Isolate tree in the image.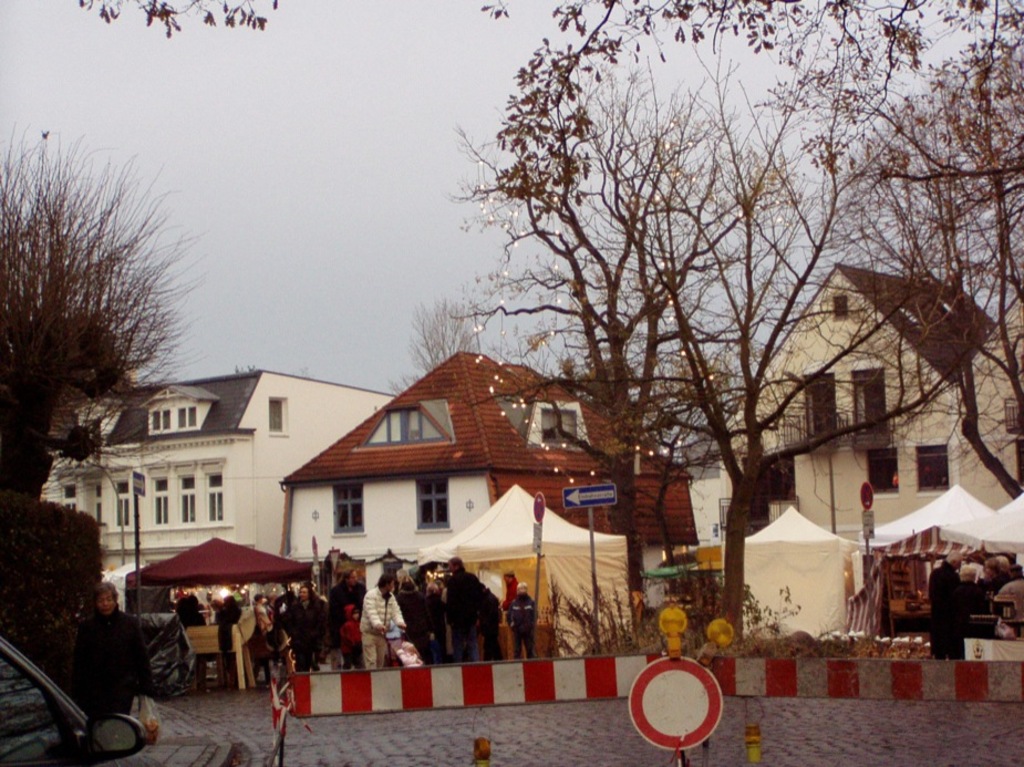
Isolated region: <region>14, 115, 198, 512</region>.
